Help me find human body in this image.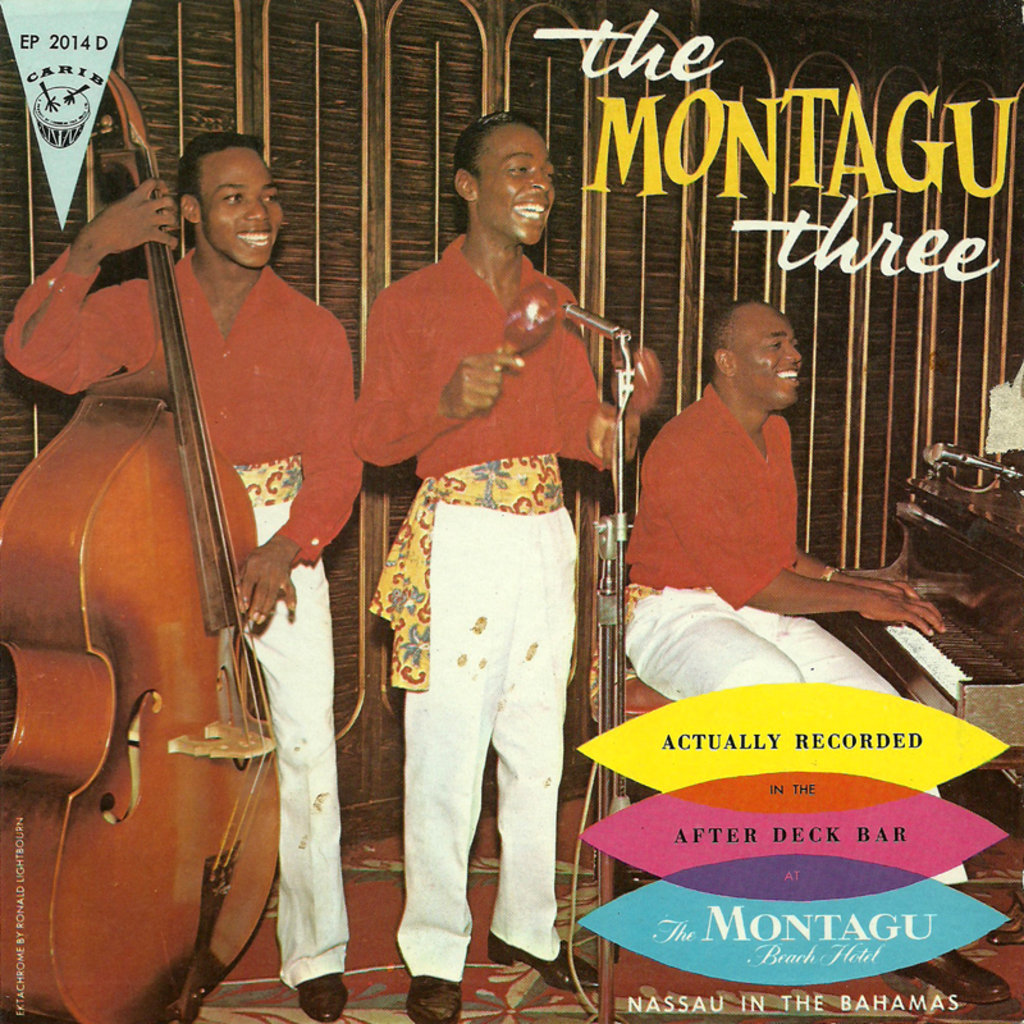
Found it: select_region(617, 374, 938, 714).
